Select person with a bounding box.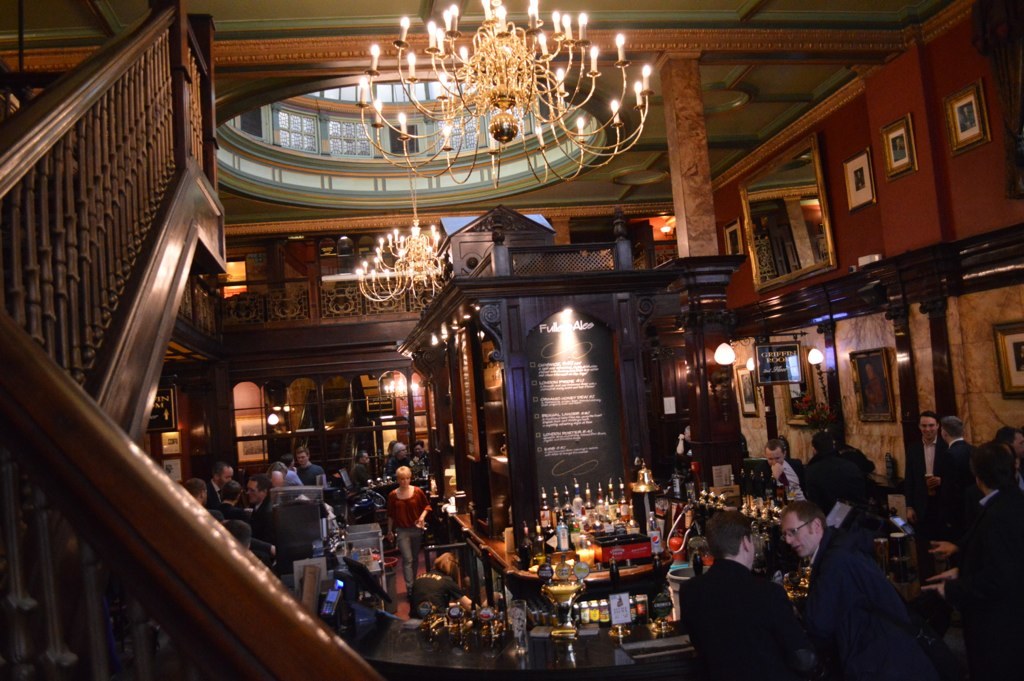
[198,459,243,508].
